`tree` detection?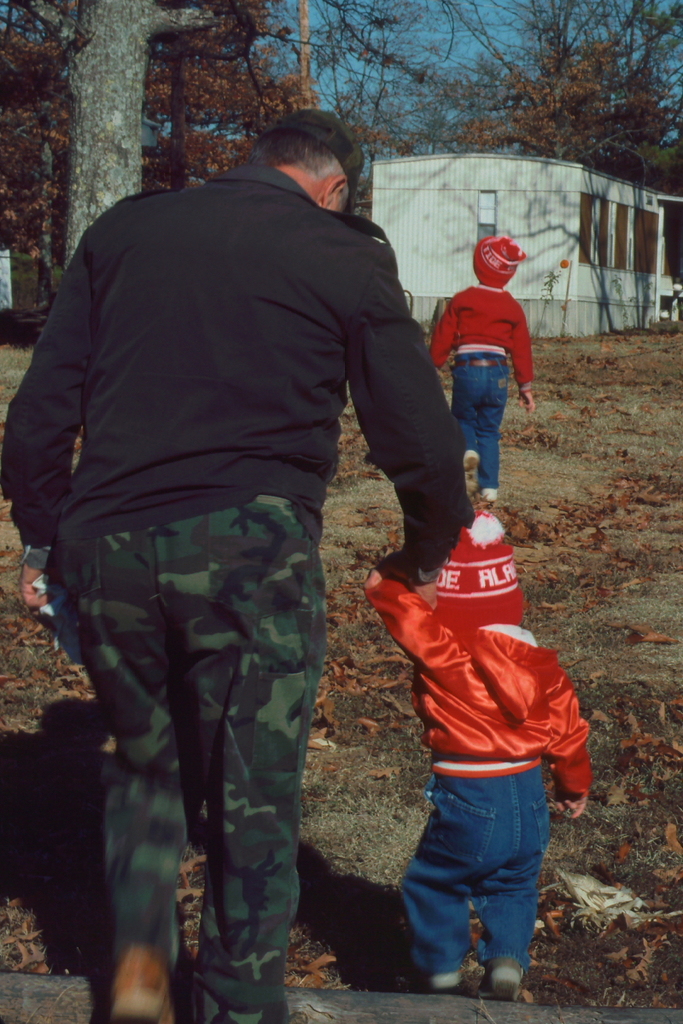
0/0/319/339
